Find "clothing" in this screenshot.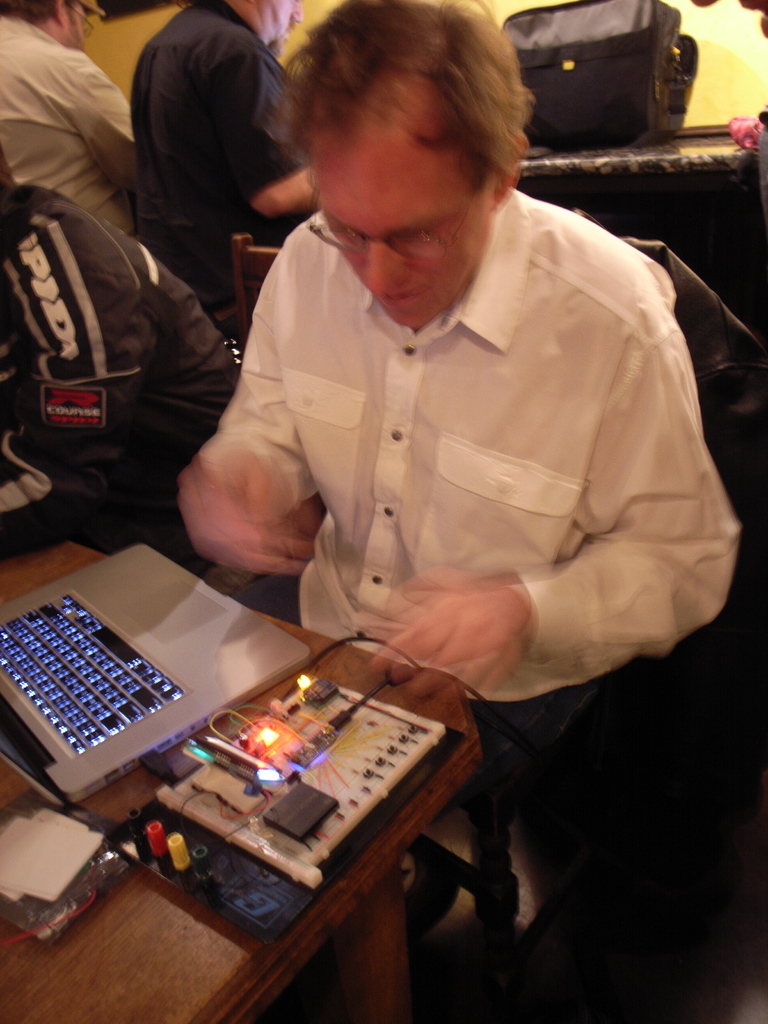
The bounding box for "clothing" is bbox(193, 160, 730, 703).
